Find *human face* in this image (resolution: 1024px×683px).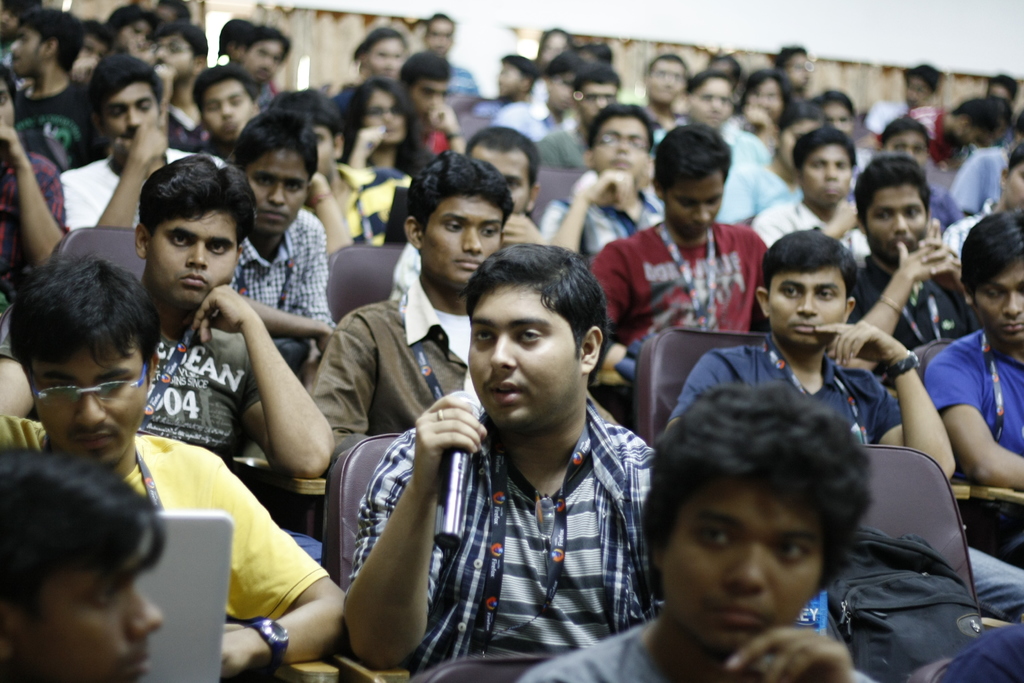
<bbox>319, 129, 343, 170</bbox>.
